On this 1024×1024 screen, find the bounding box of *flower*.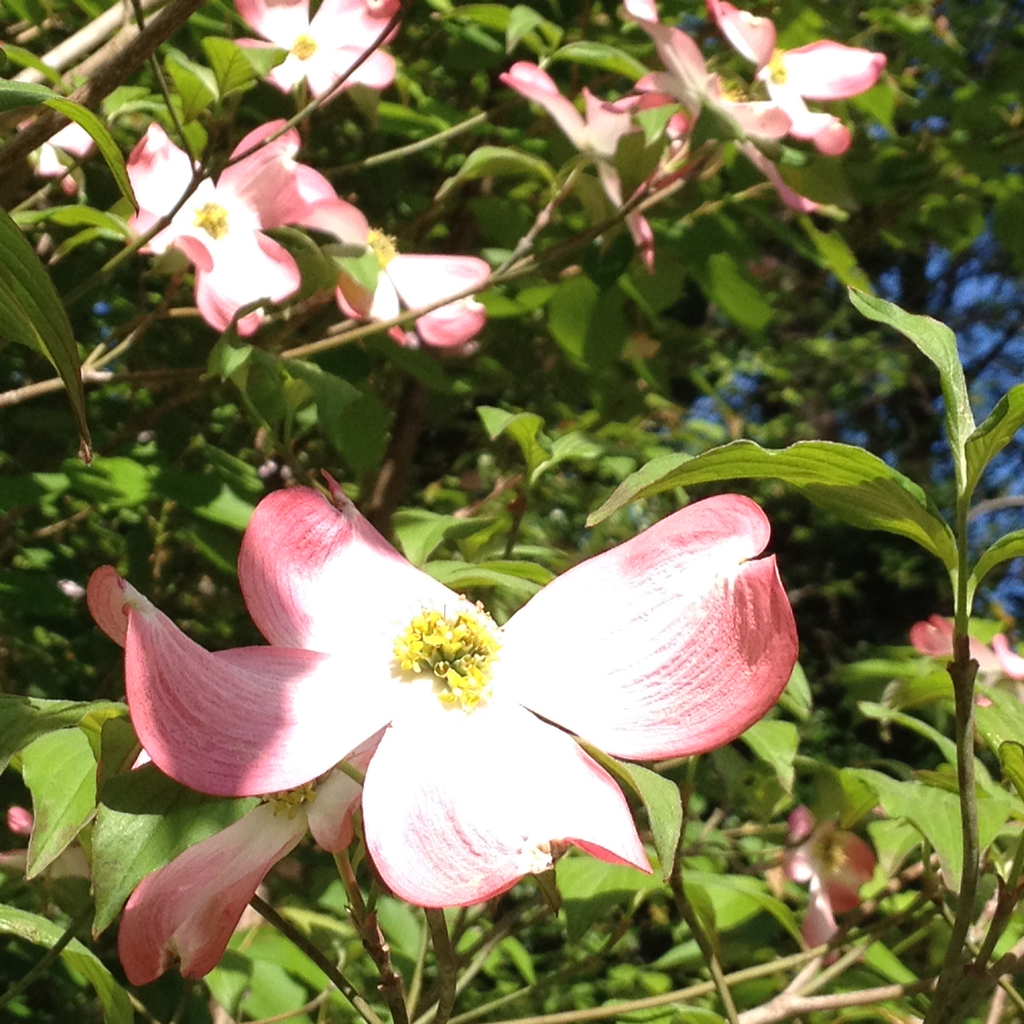
Bounding box: pyautogui.locateOnScreen(221, 106, 368, 257).
